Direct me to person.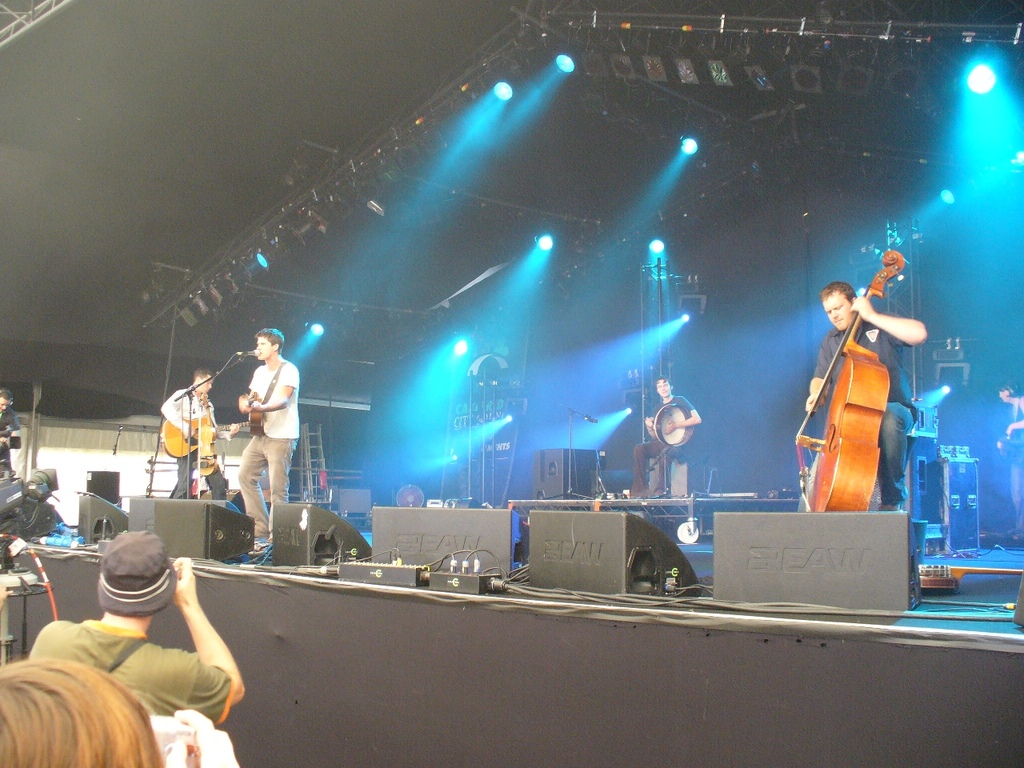
Direction: box(29, 526, 243, 722).
